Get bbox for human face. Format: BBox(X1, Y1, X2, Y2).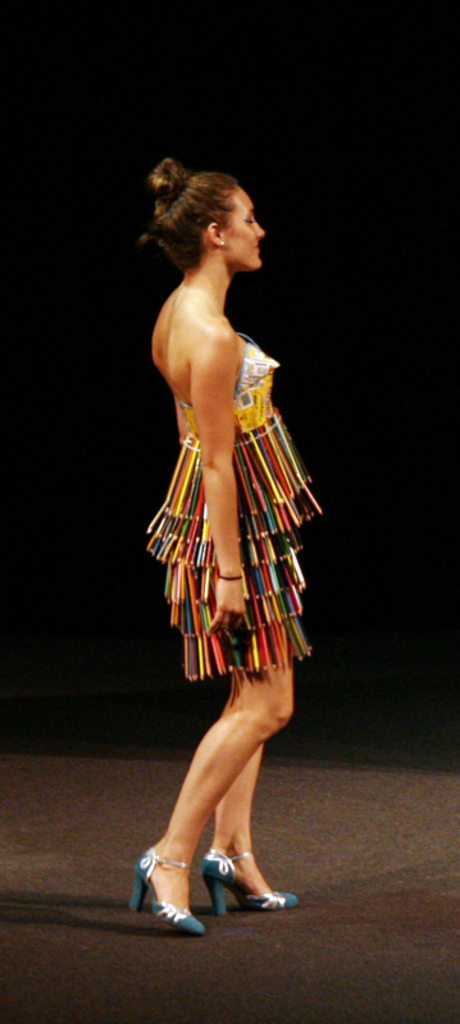
BBox(226, 184, 264, 274).
